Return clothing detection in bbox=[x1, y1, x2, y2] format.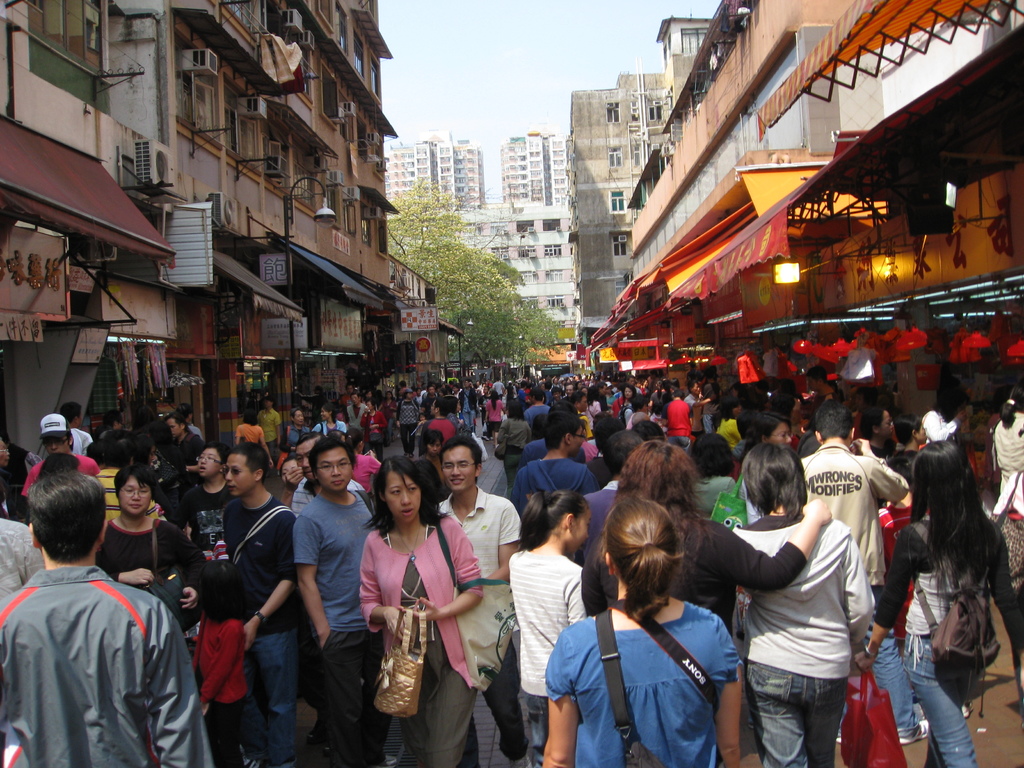
bbox=[506, 555, 592, 696].
